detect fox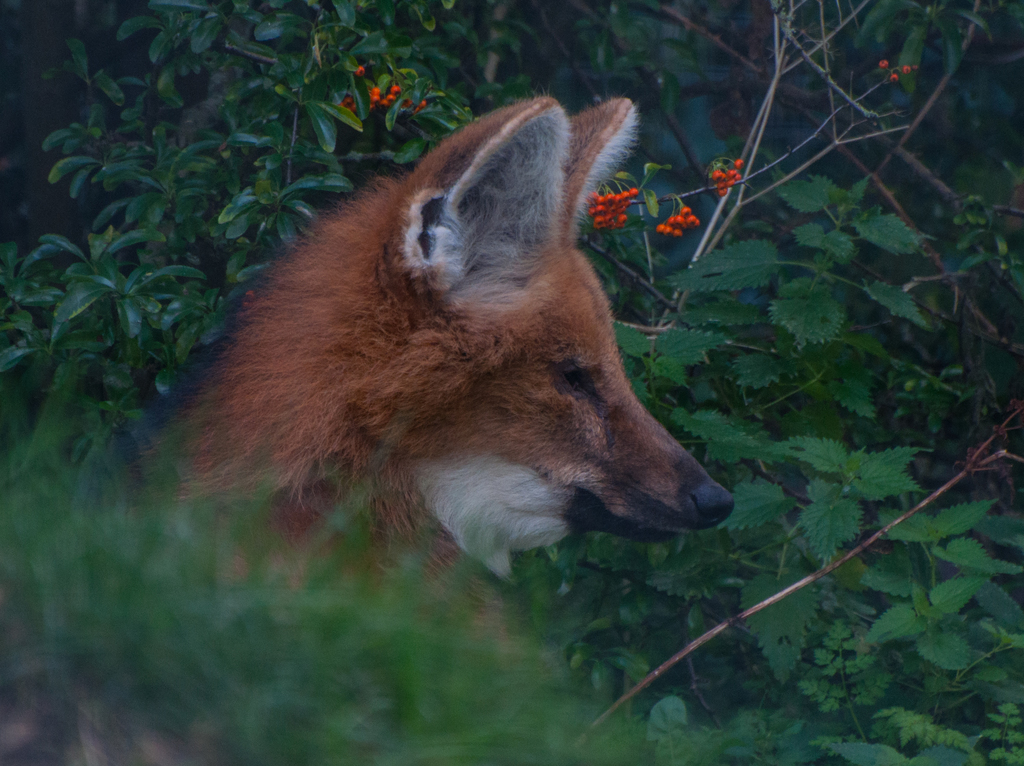
box=[0, 86, 737, 765]
